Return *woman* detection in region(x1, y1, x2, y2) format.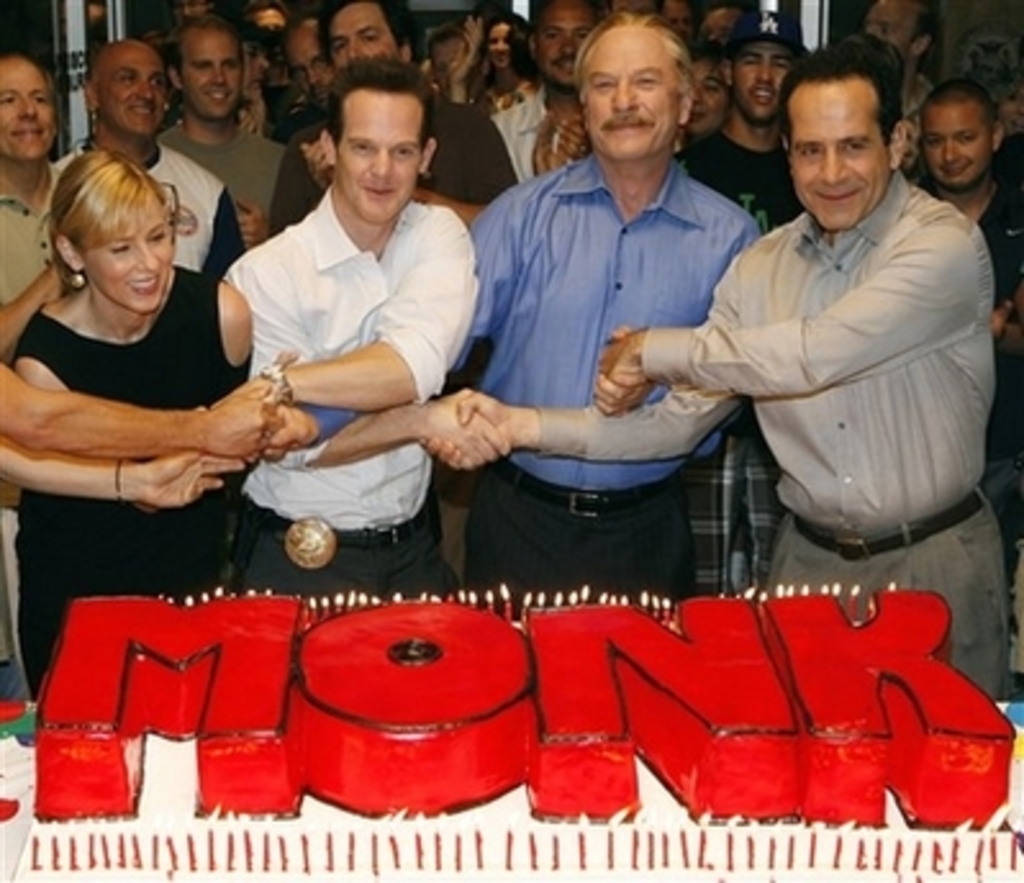
region(465, 8, 542, 121).
